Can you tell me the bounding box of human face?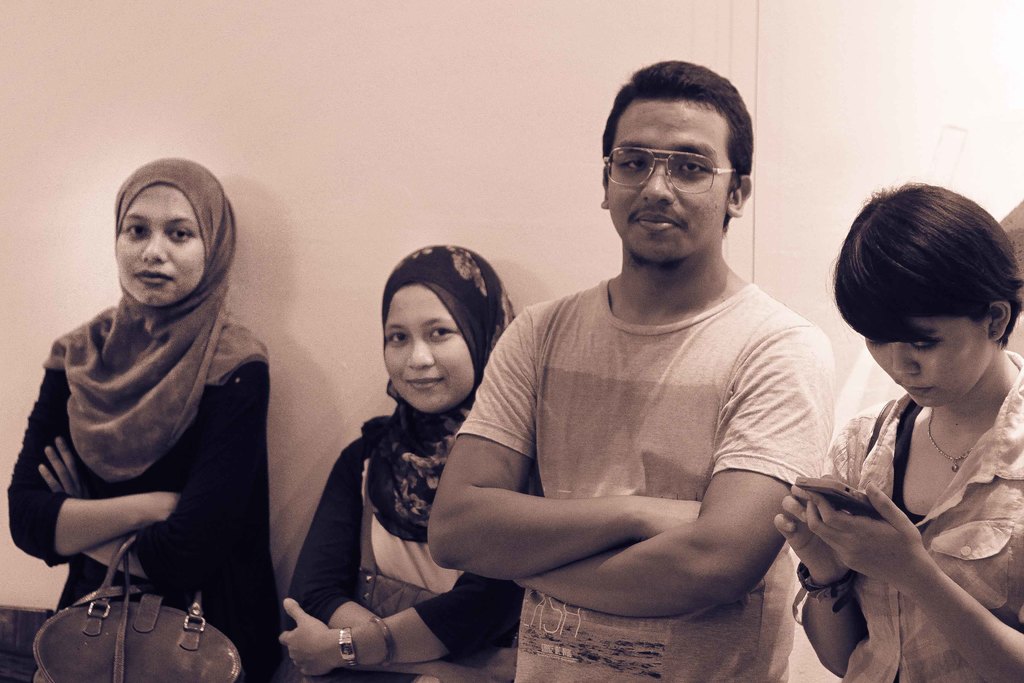
[385, 283, 478, 419].
